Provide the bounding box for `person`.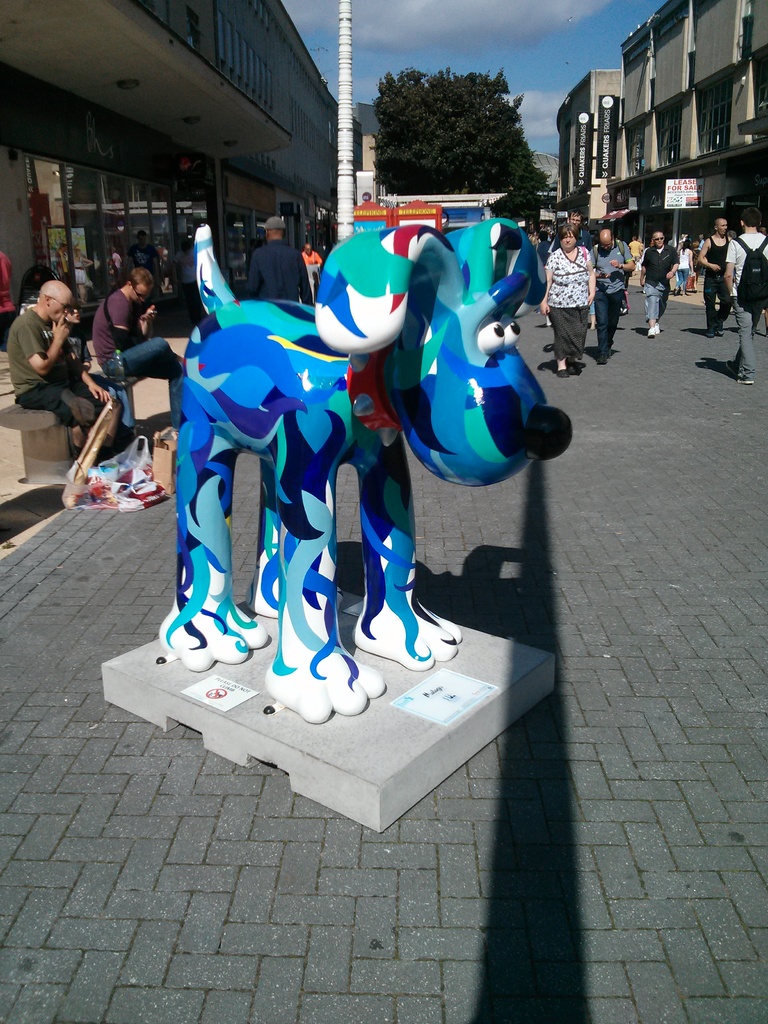
bbox=(585, 227, 636, 365).
